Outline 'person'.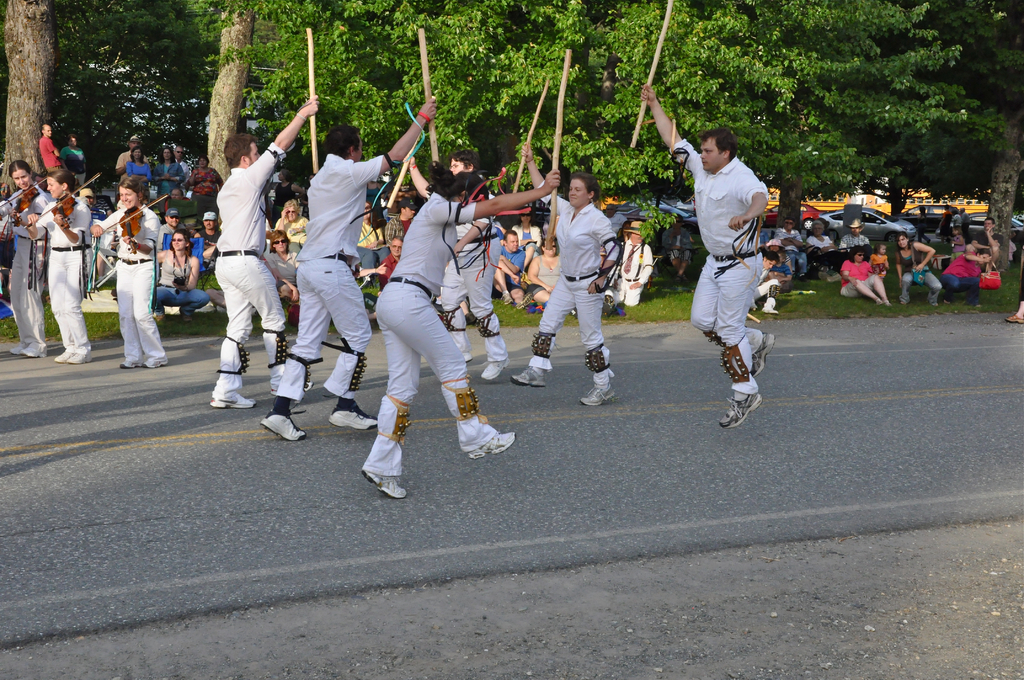
Outline: <box>951,207,961,230</box>.
